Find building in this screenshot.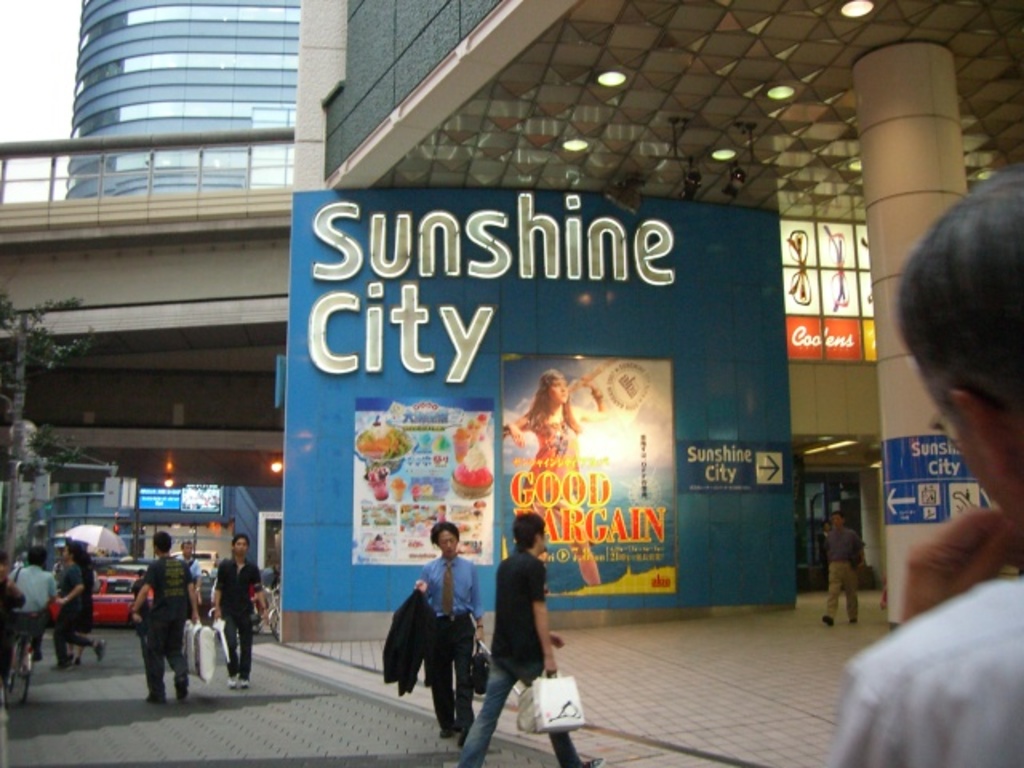
The bounding box for building is bbox(38, 0, 1022, 766).
